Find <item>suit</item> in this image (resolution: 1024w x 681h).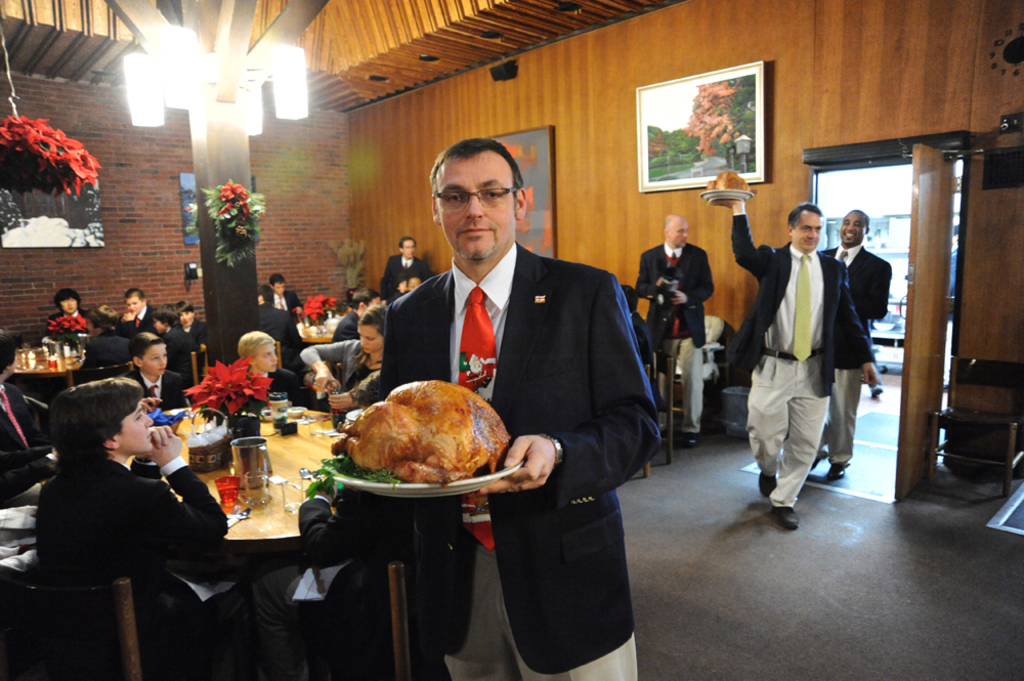
bbox=(184, 318, 204, 349).
